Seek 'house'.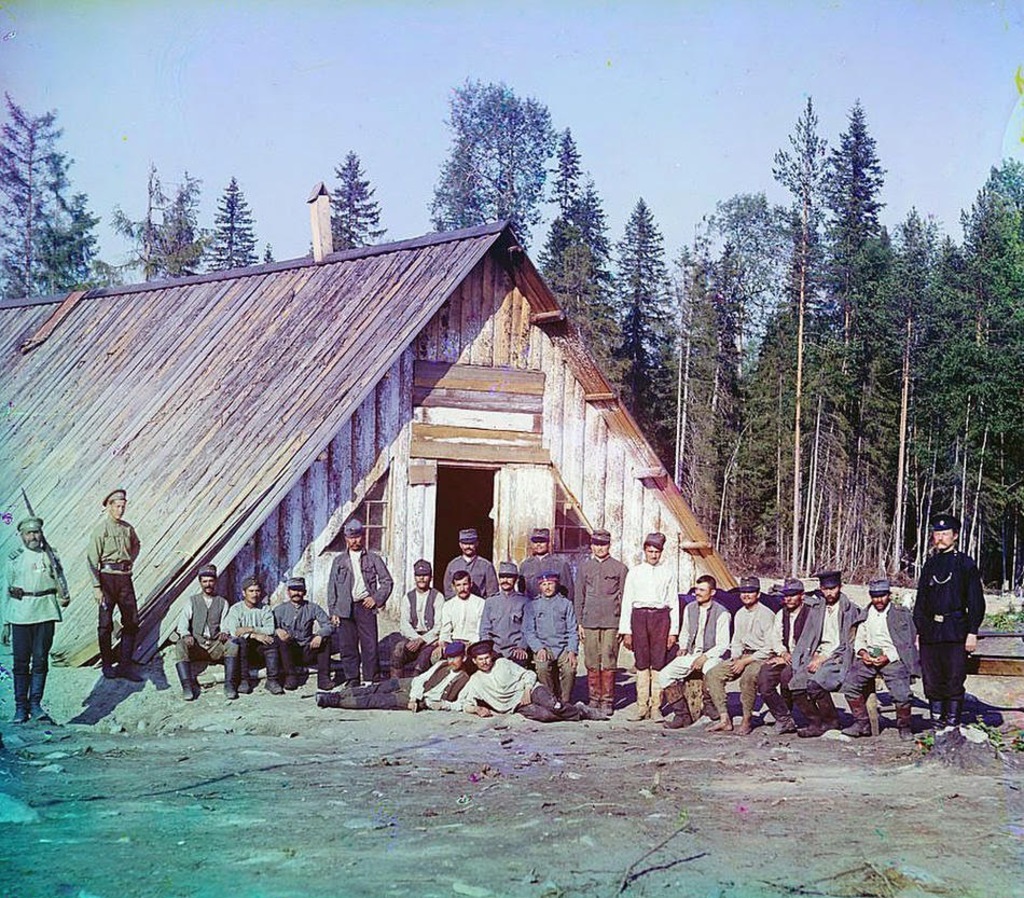
BBox(0, 183, 737, 673).
